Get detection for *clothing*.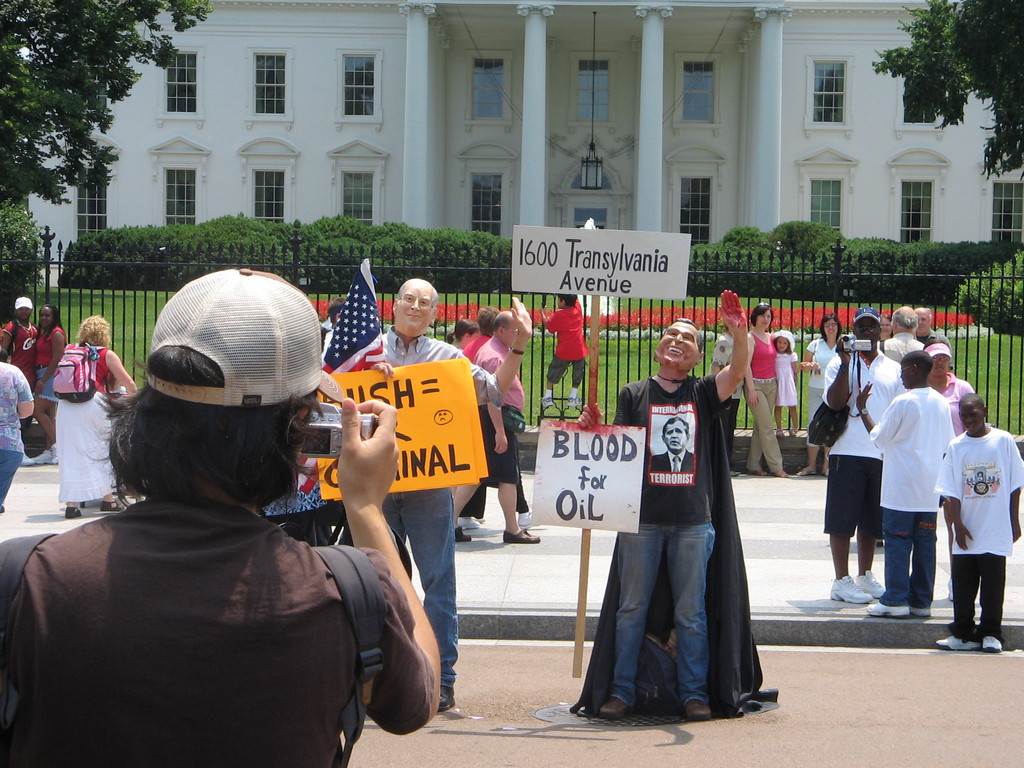
Detection: region(458, 335, 524, 515).
